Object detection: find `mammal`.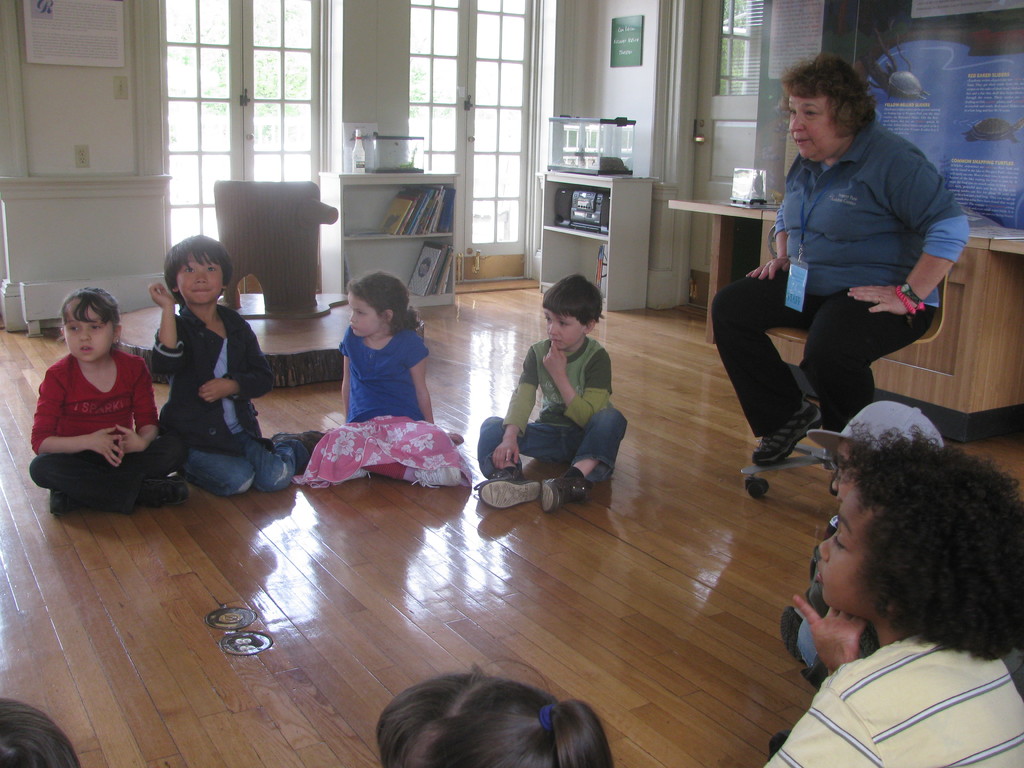
[left=708, top=49, right=973, bottom=465].
